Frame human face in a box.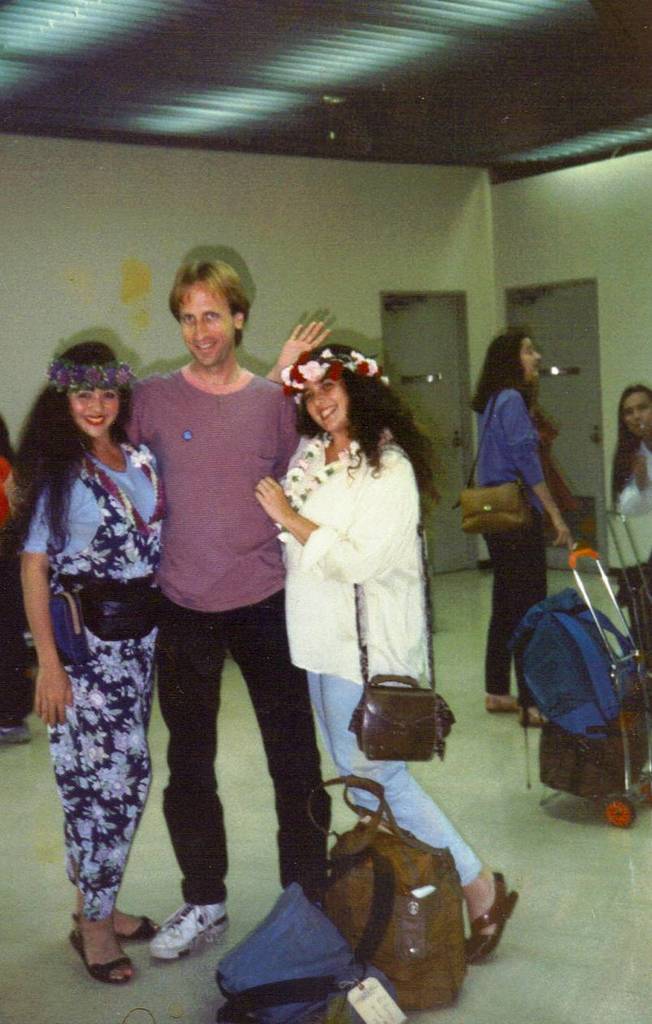
[x1=626, y1=390, x2=651, y2=441].
